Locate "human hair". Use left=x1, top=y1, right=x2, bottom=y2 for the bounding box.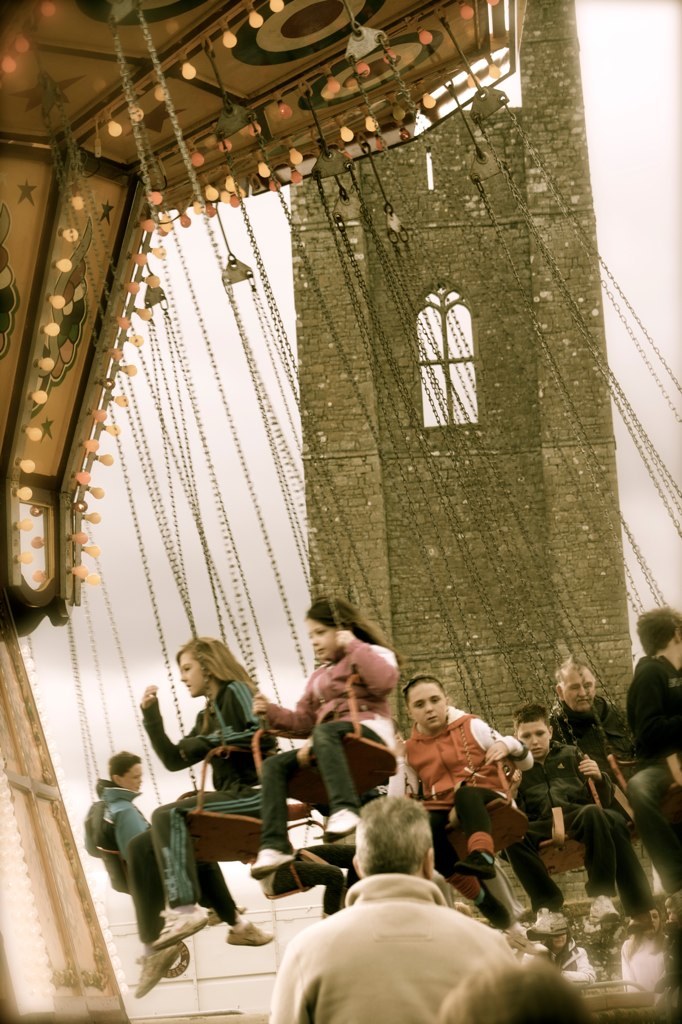
left=634, top=606, right=681, bottom=661.
